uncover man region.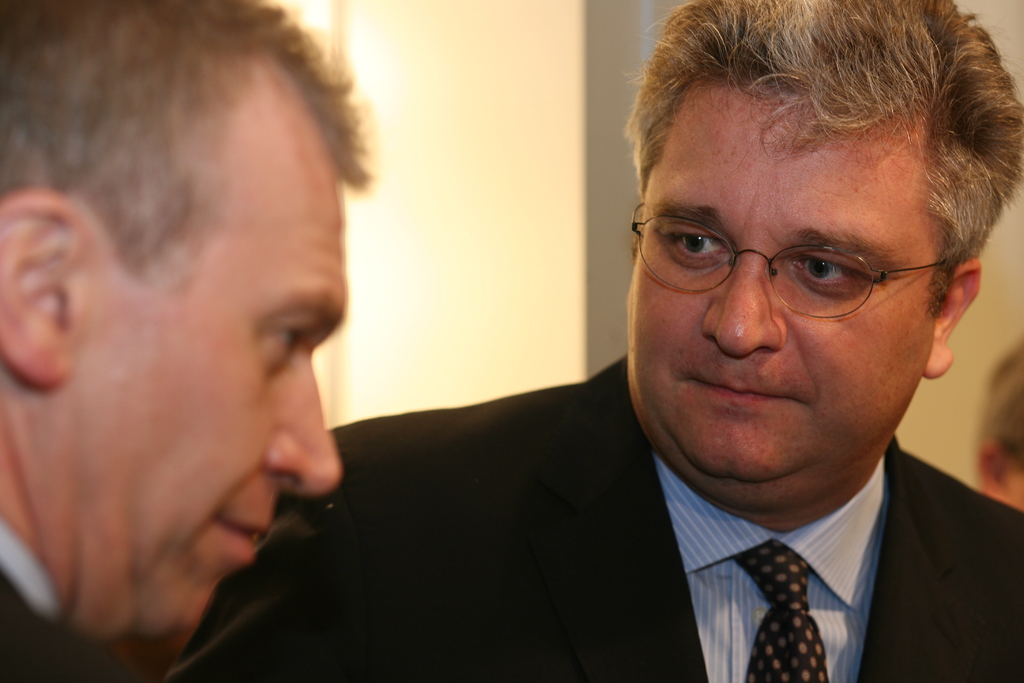
Uncovered: x1=392 y1=4 x2=1023 y2=679.
